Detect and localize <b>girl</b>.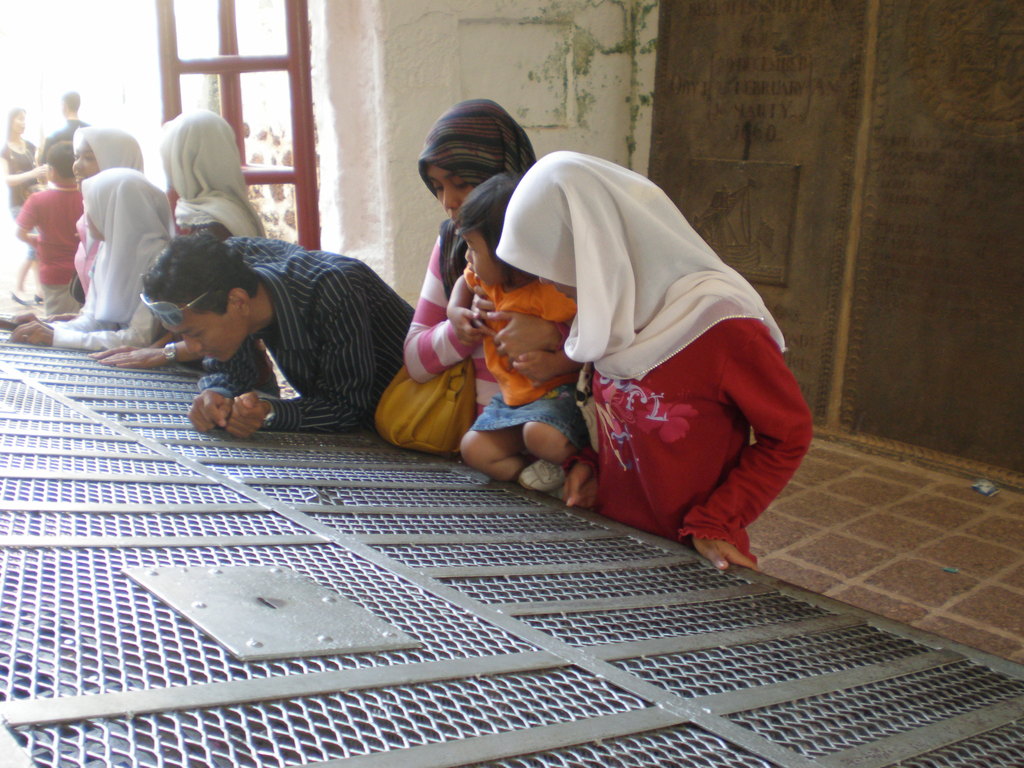
Localized at {"x1": 91, "y1": 108, "x2": 278, "y2": 399}.
